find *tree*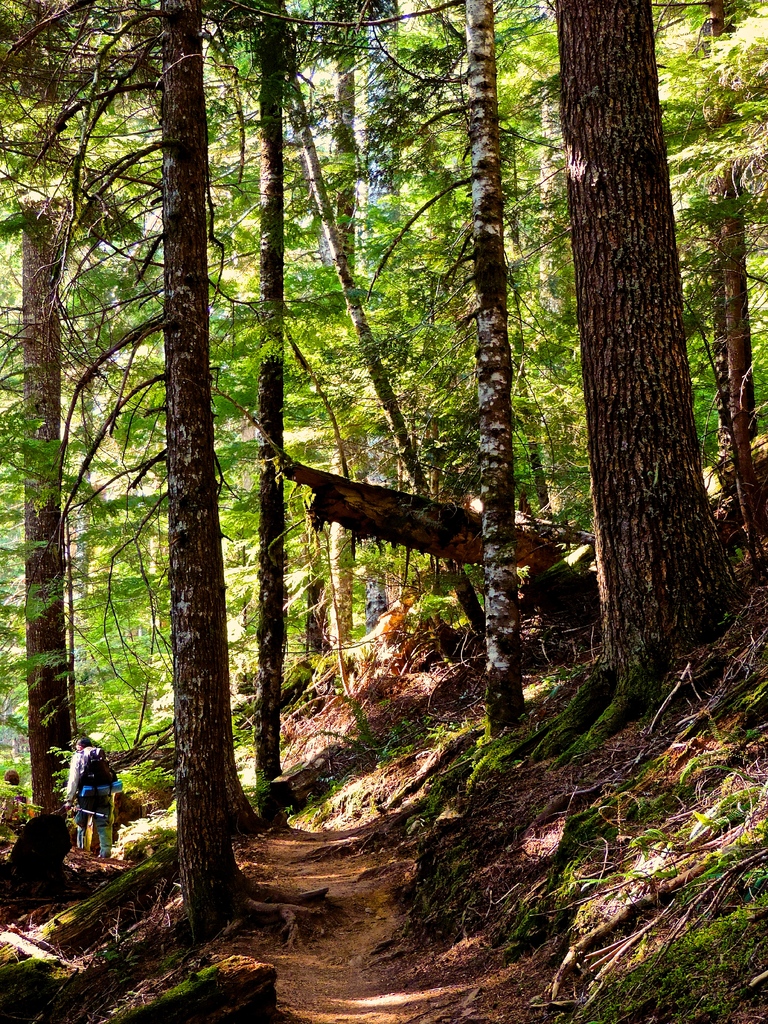
{"x1": 520, "y1": 0, "x2": 741, "y2": 787}
